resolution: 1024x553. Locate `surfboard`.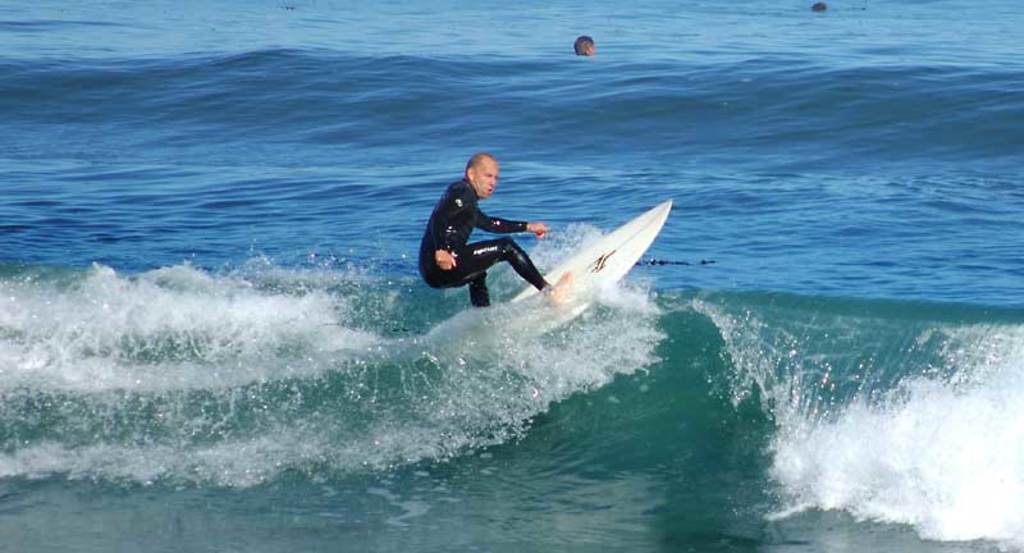
(x1=508, y1=198, x2=675, y2=337).
